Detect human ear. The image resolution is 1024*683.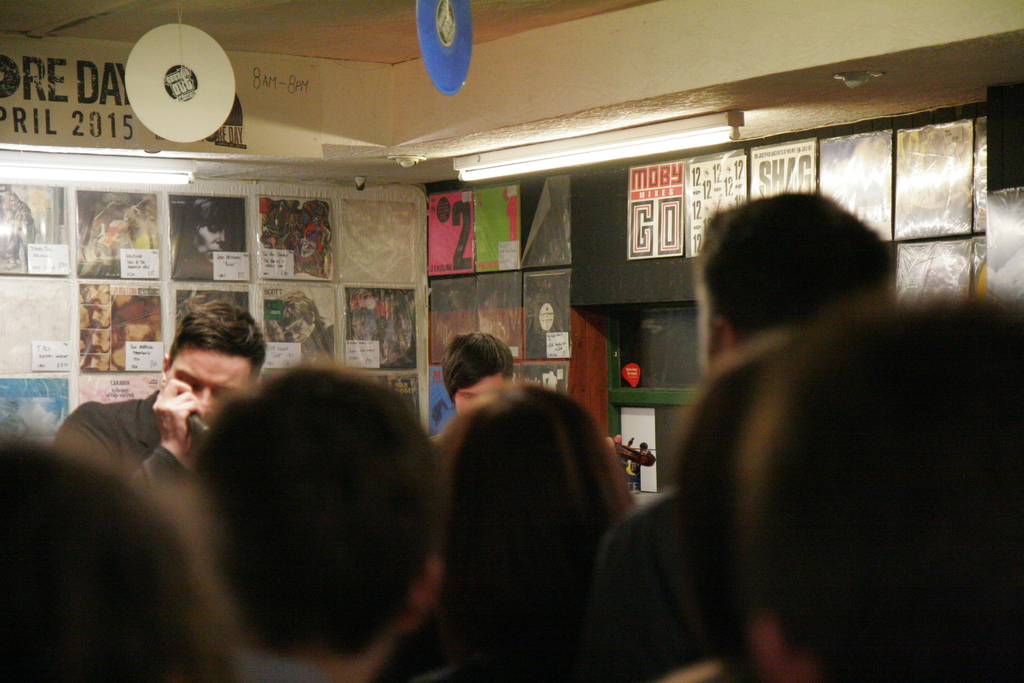
[x1=410, y1=555, x2=448, y2=630].
